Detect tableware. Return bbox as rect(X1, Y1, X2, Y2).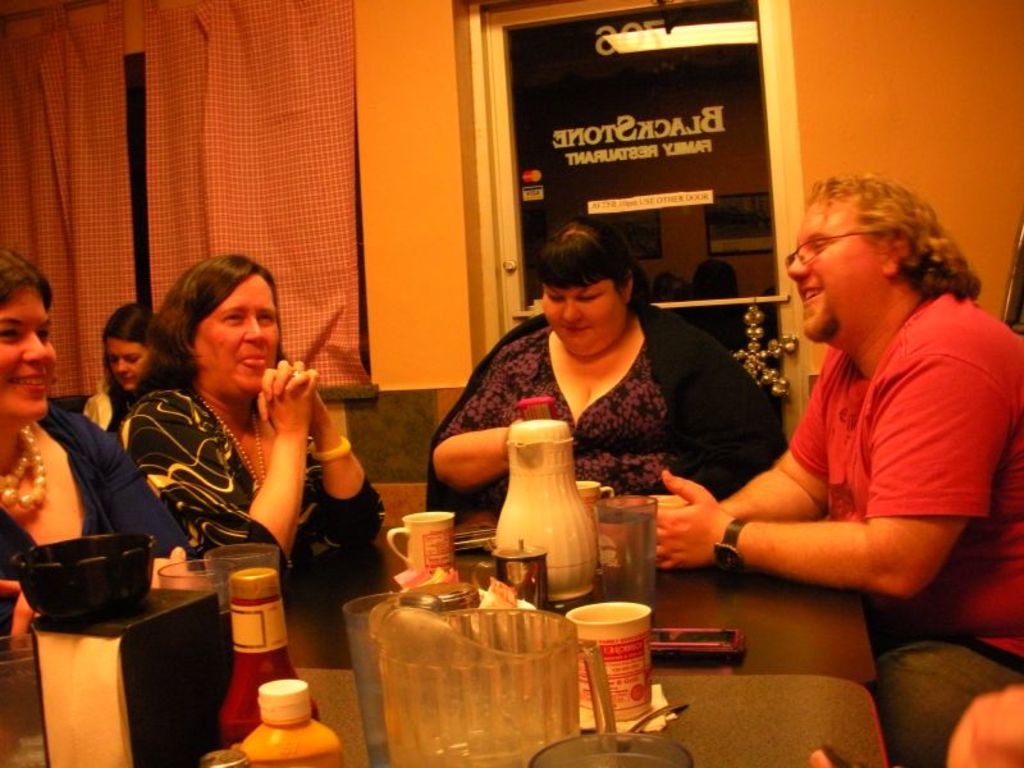
rect(12, 532, 156, 622).
